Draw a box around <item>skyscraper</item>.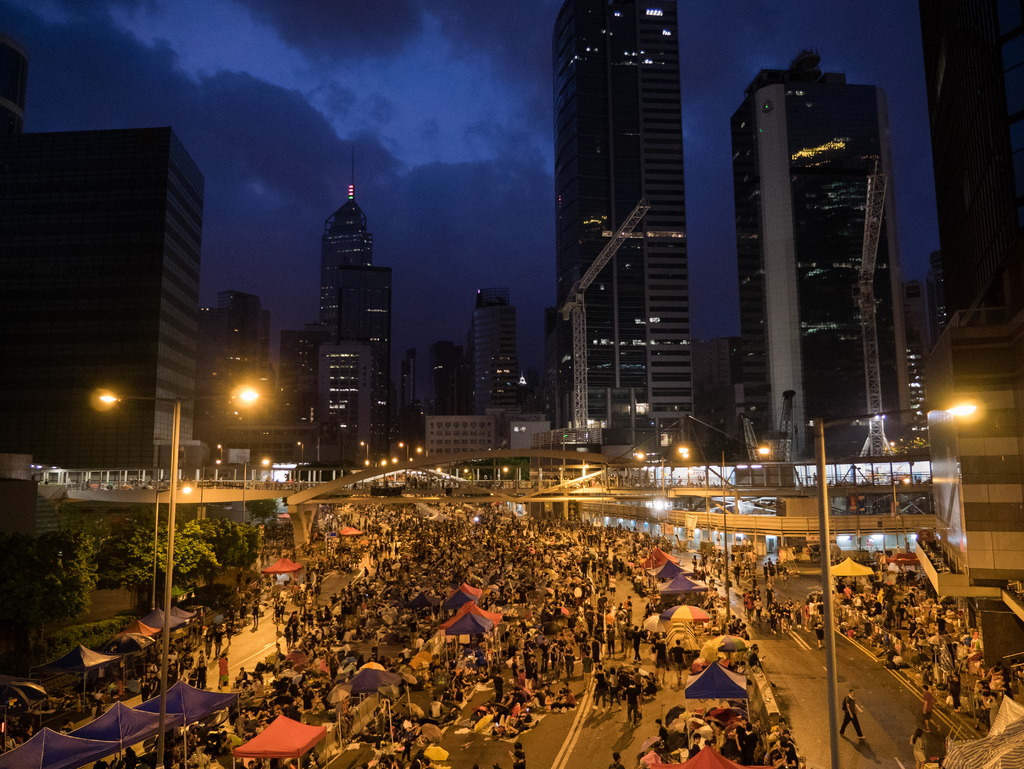
locate(542, 0, 697, 457).
